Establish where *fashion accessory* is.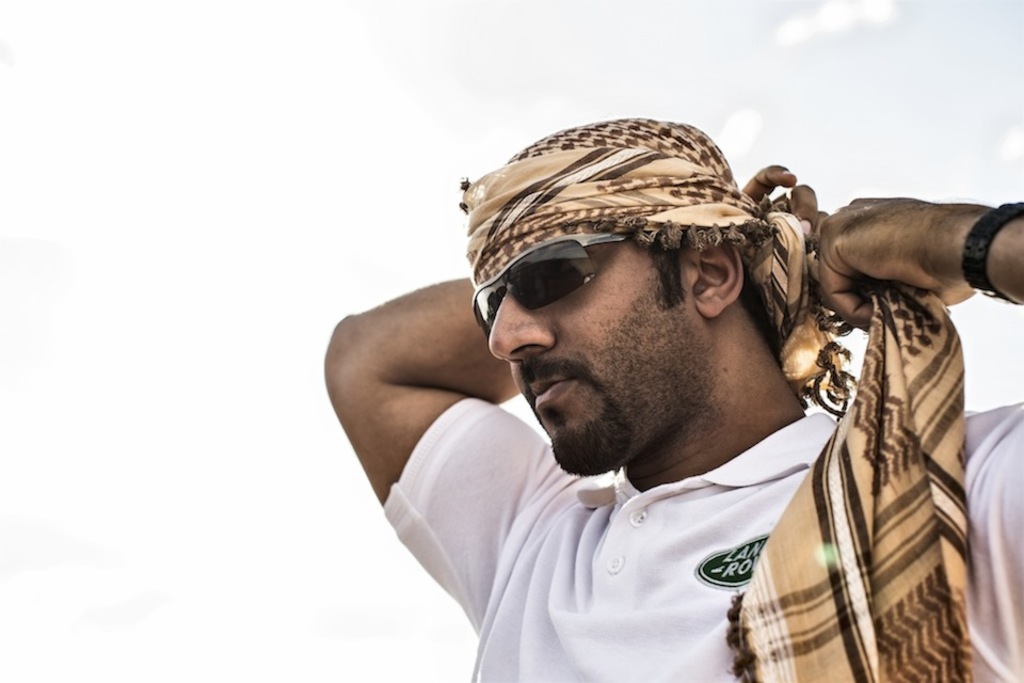
Established at <box>961,202,1023,305</box>.
